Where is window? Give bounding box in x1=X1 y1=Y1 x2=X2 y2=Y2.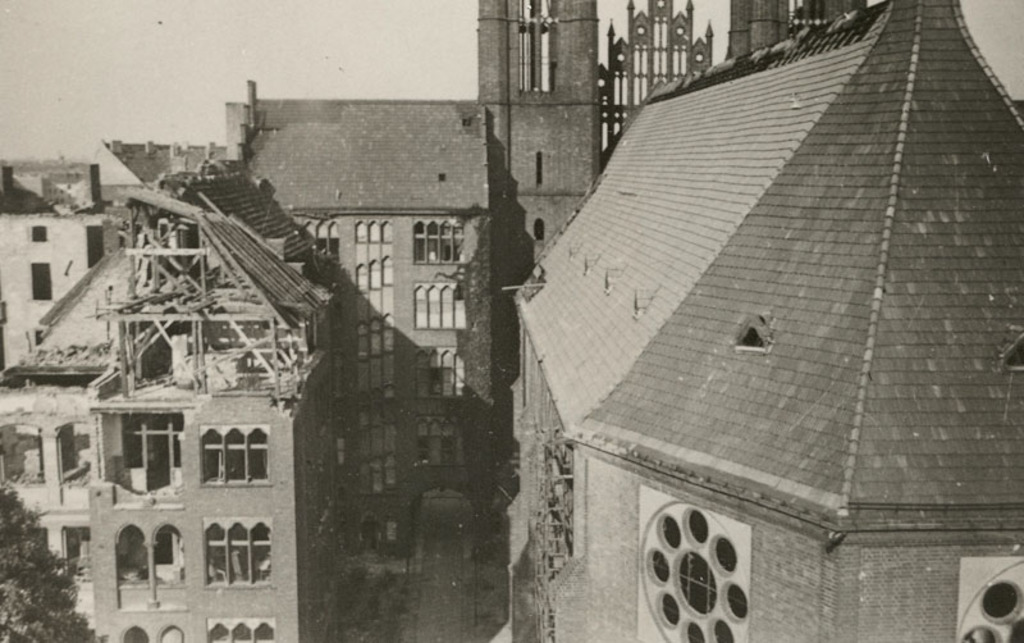
x1=362 y1=409 x2=410 y2=461.
